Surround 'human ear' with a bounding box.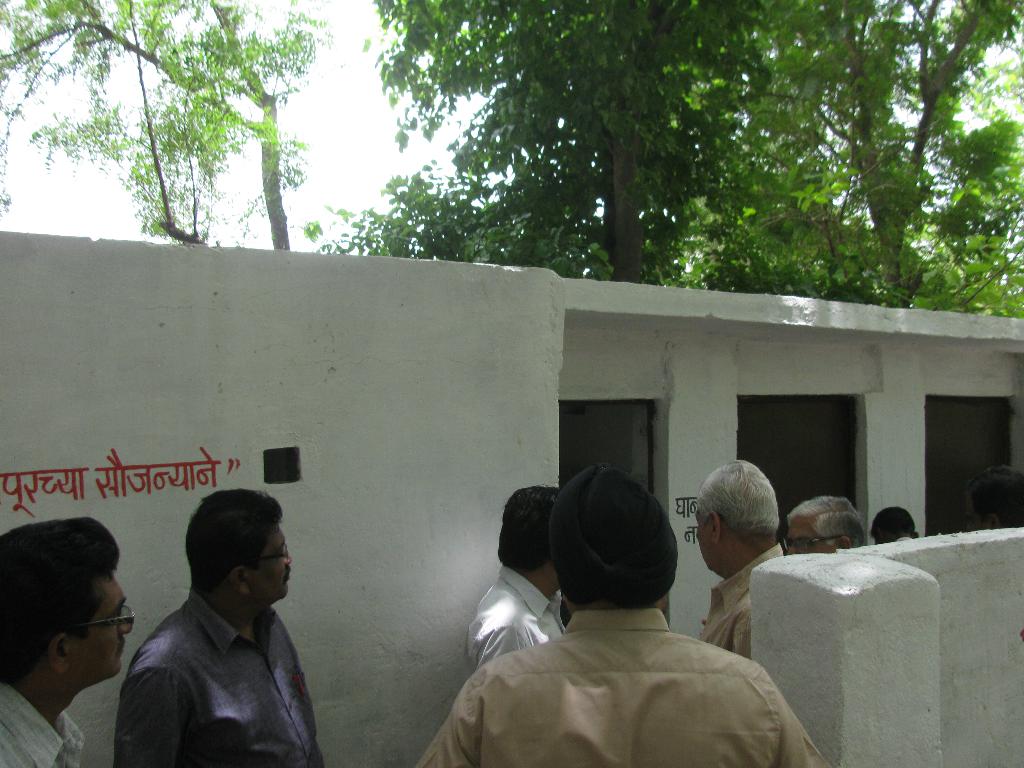
left=228, top=563, right=253, bottom=598.
